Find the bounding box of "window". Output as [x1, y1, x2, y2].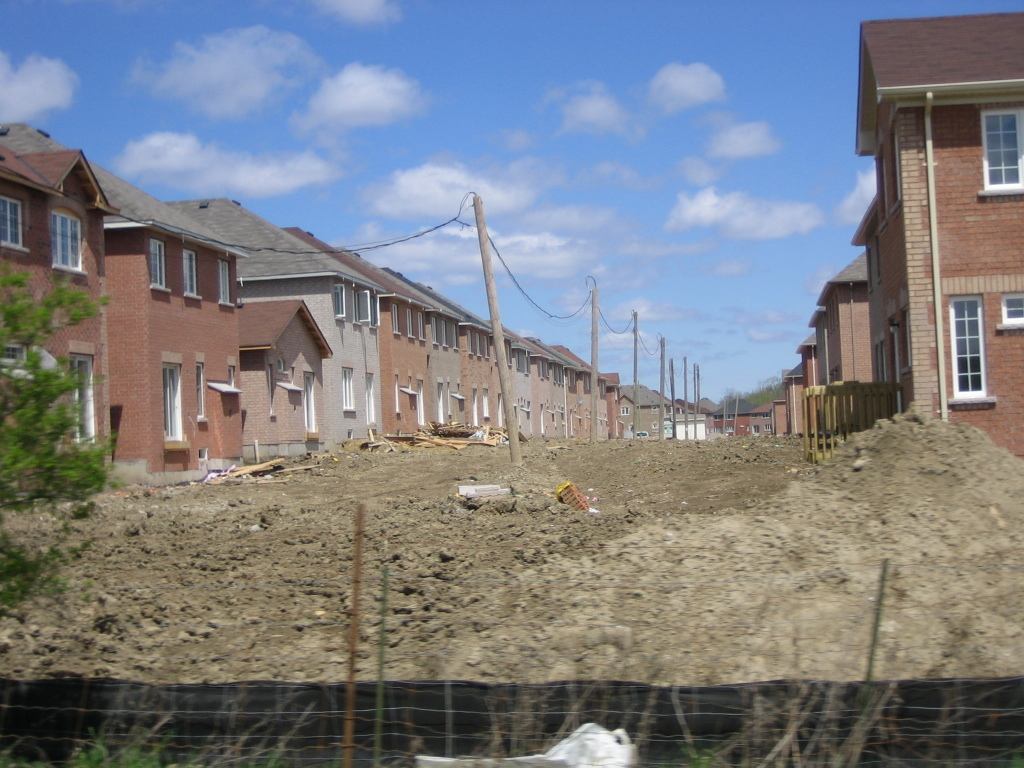
[482, 338, 490, 359].
